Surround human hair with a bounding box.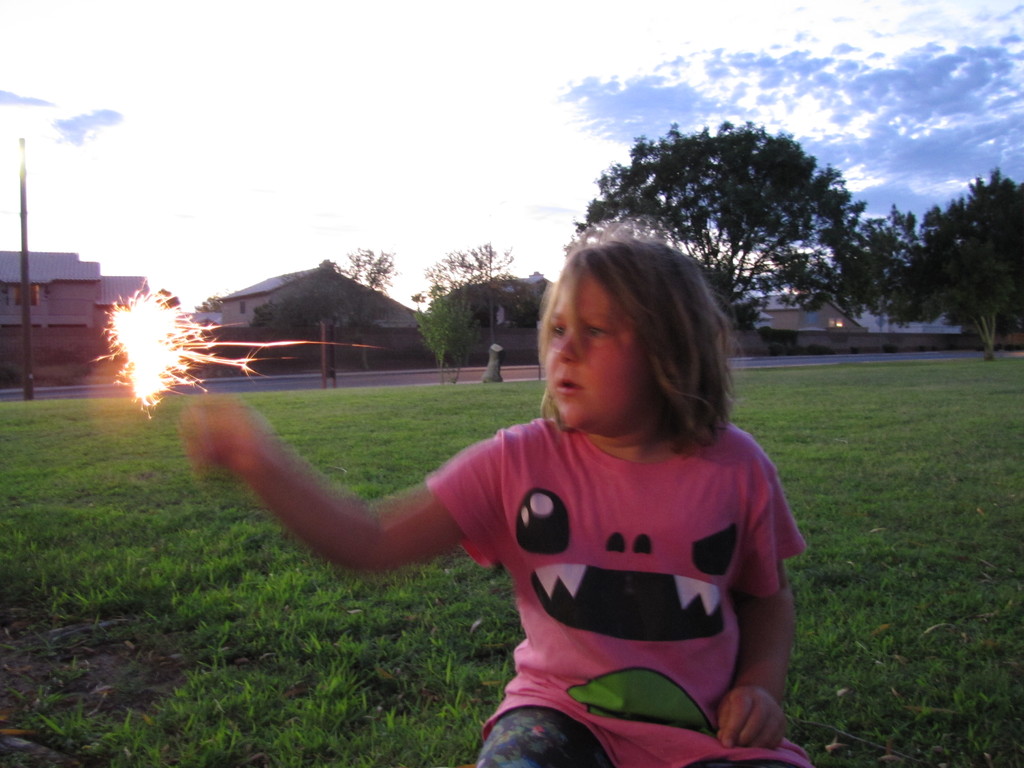
527/255/735/449.
